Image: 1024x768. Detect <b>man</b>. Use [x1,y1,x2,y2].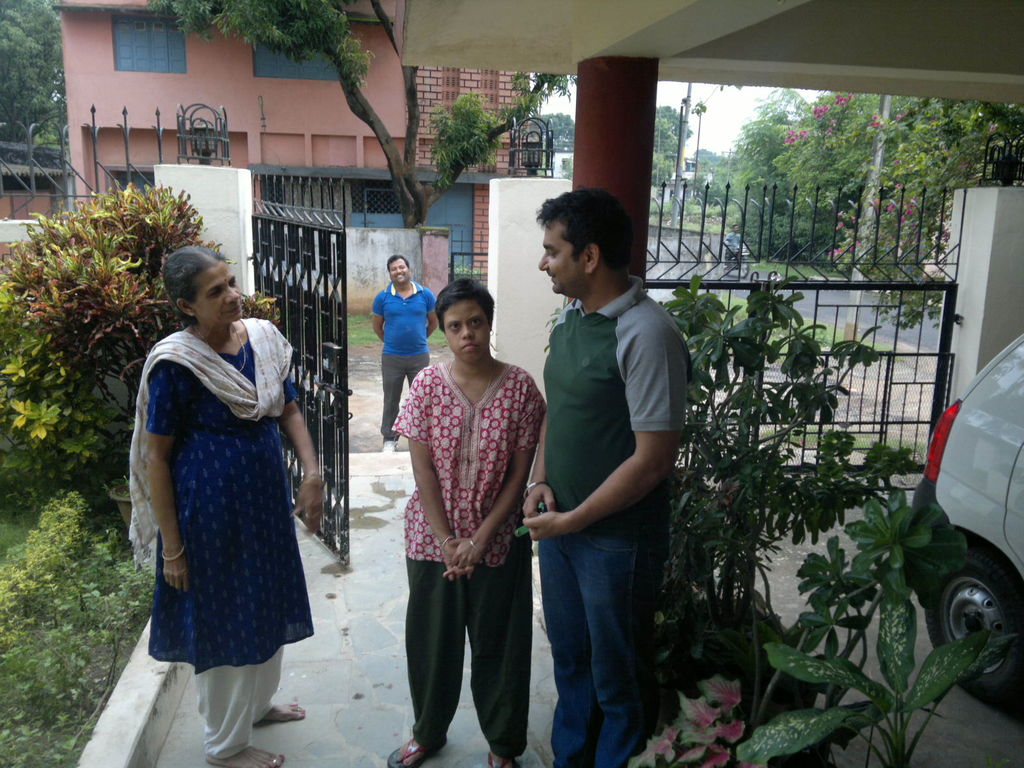
[371,253,440,450].
